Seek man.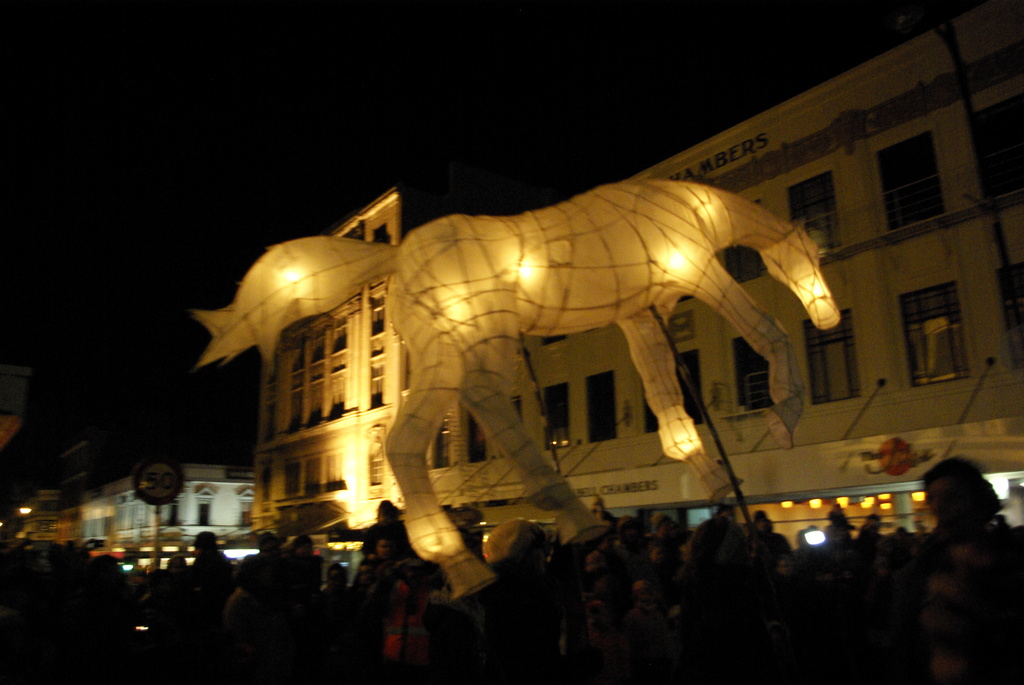
923 457 1023 684.
